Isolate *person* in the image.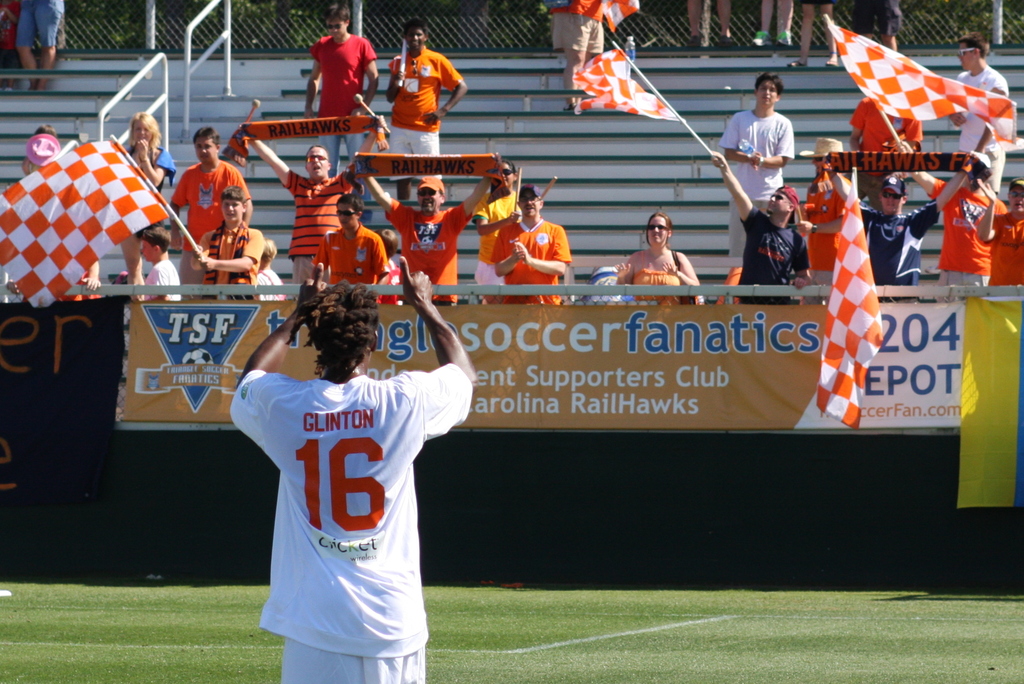
Isolated region: pyautogui.locateOnScreen(255, 241, 283, 286).
